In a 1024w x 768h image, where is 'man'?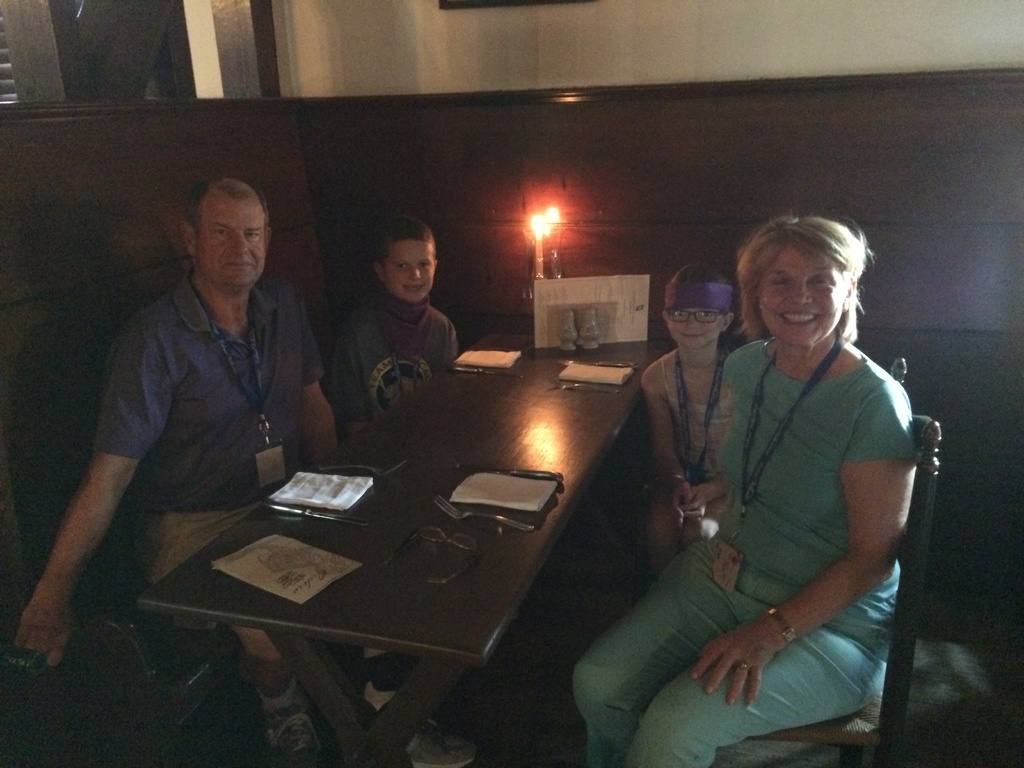
x1=0, y1=175, x2=495, y2=767.
